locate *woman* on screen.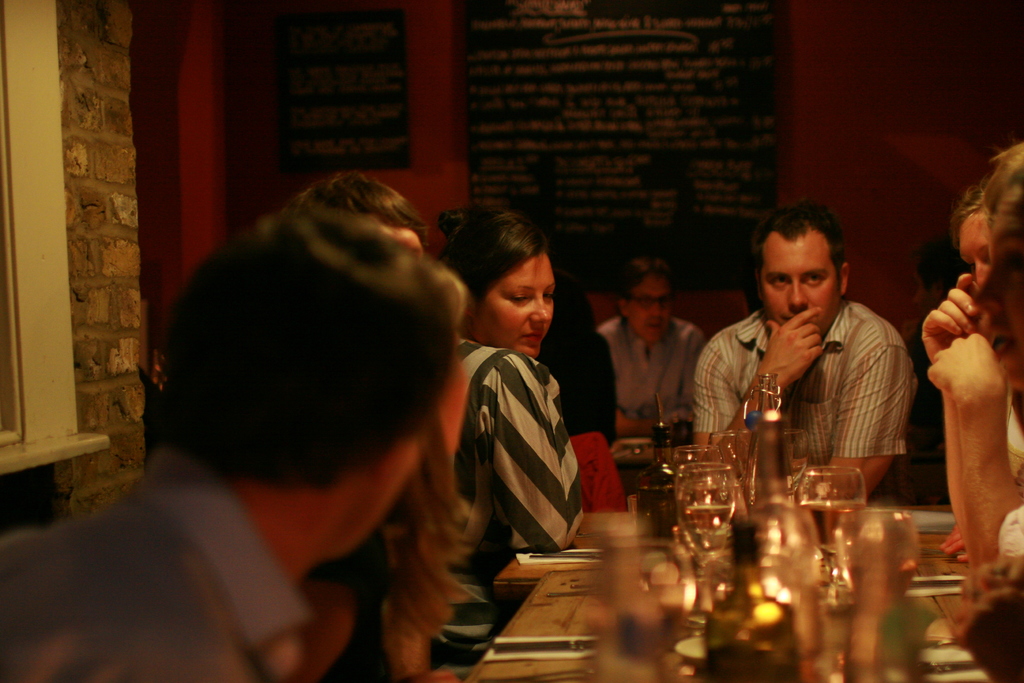
On screen at pyautogui.locateOnScreen(433, 204, 586, 658).
